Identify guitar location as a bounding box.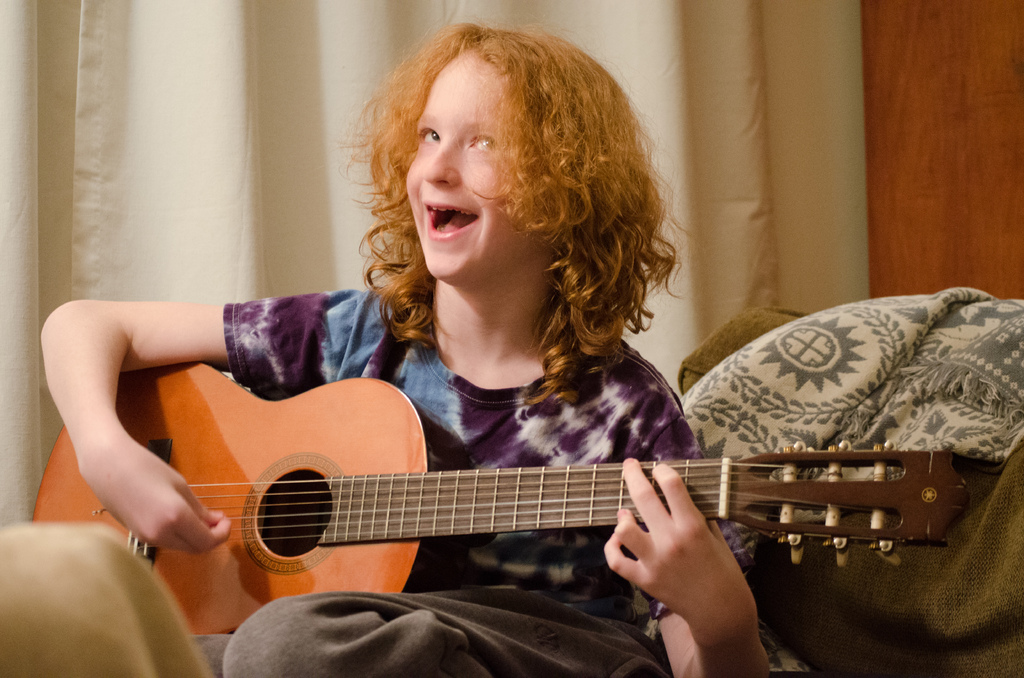
rect(42, 352, 954, 644).
